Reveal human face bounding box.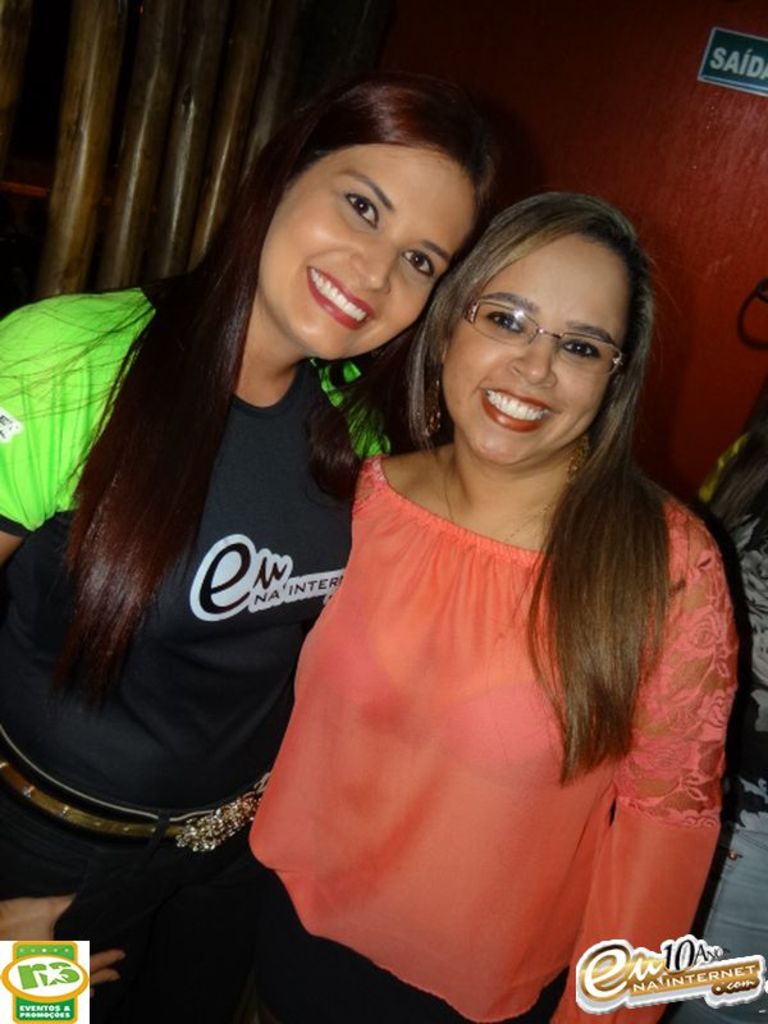
Revealed: [x1=248, y1=142, x2=484, y2=365].
